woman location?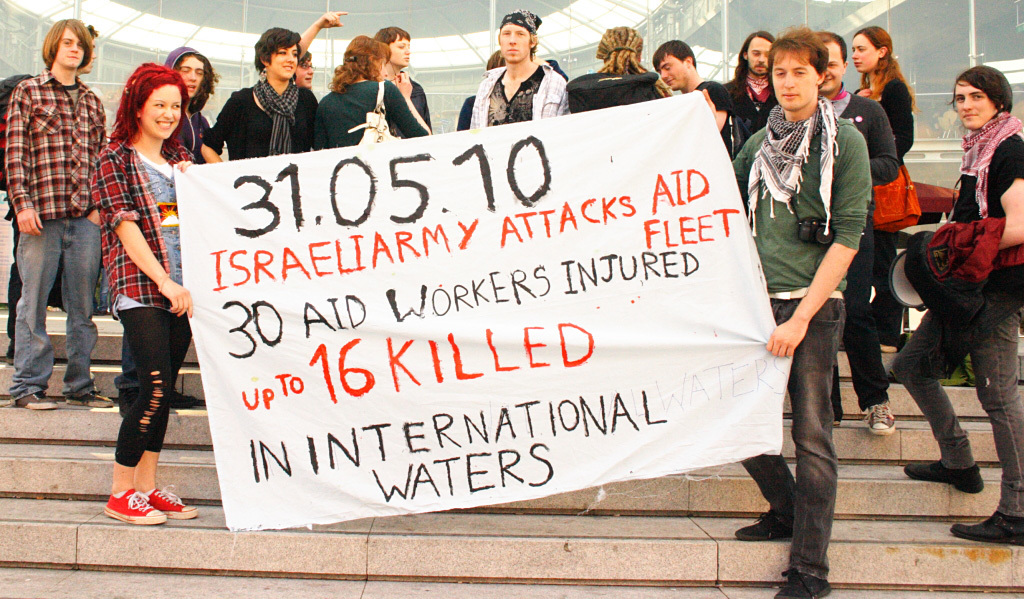
box(376, 22, 433, 125)
